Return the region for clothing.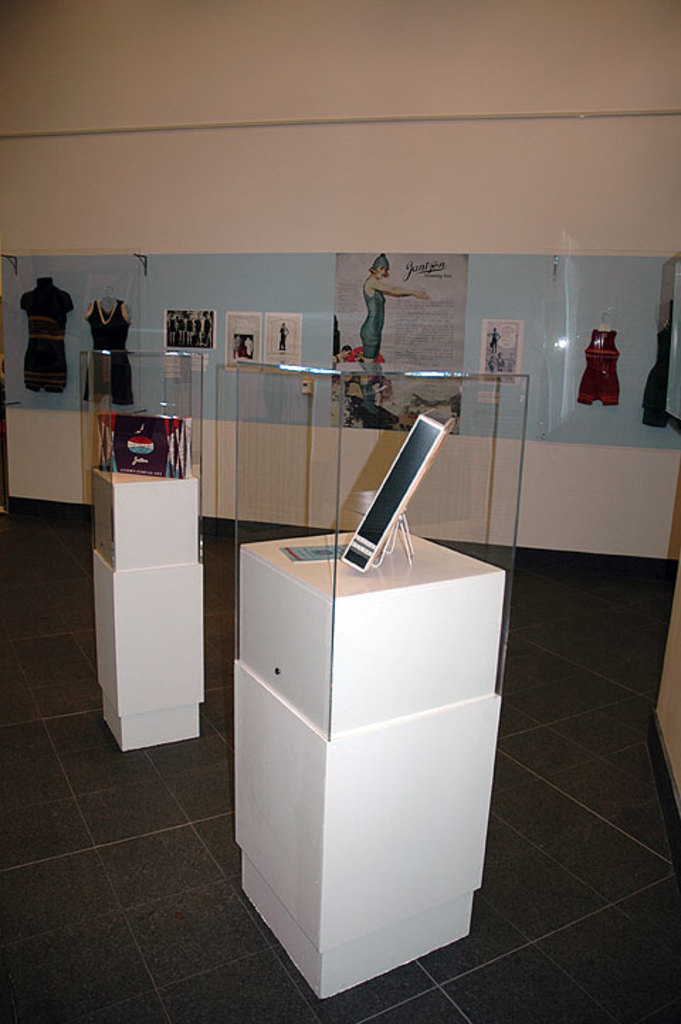
<bbox>353, 277, 389, 362</bbox>.
